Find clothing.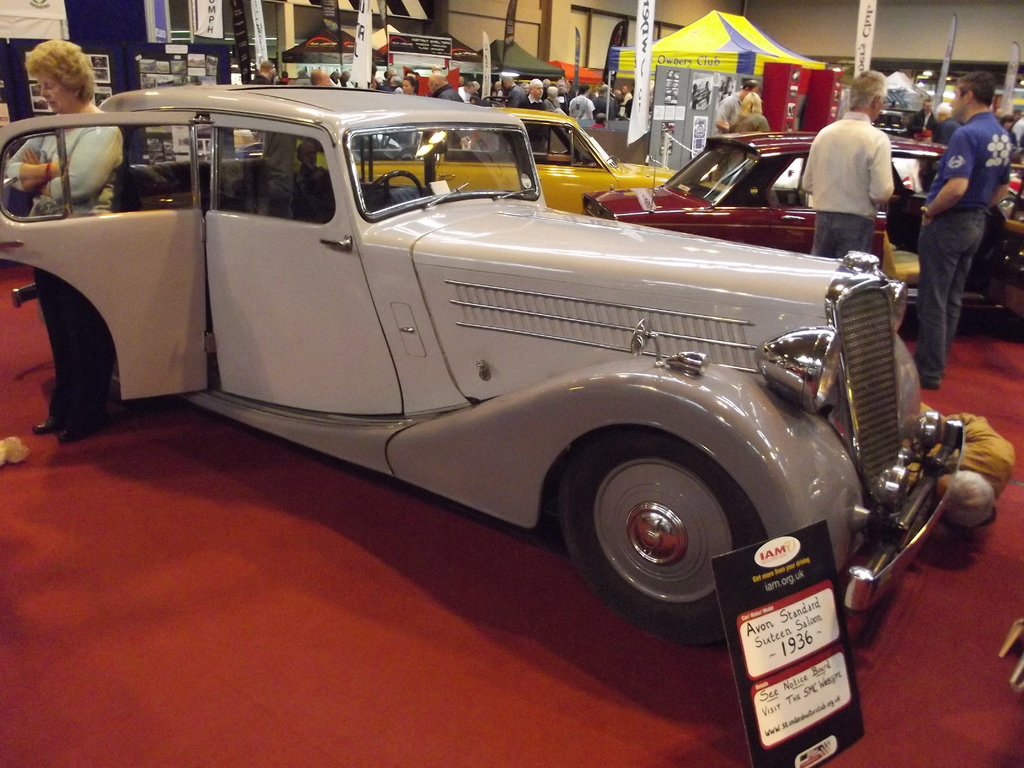
511, 90, 554, 166.
